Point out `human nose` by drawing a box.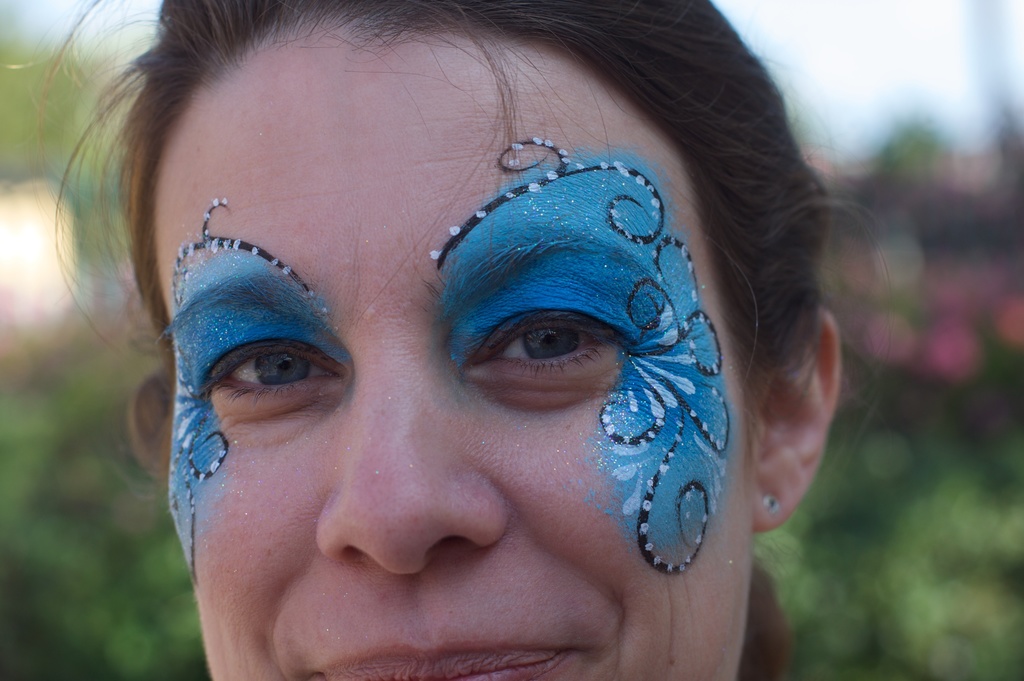
(x1=309, y1=346, x2=504, y2=578).
